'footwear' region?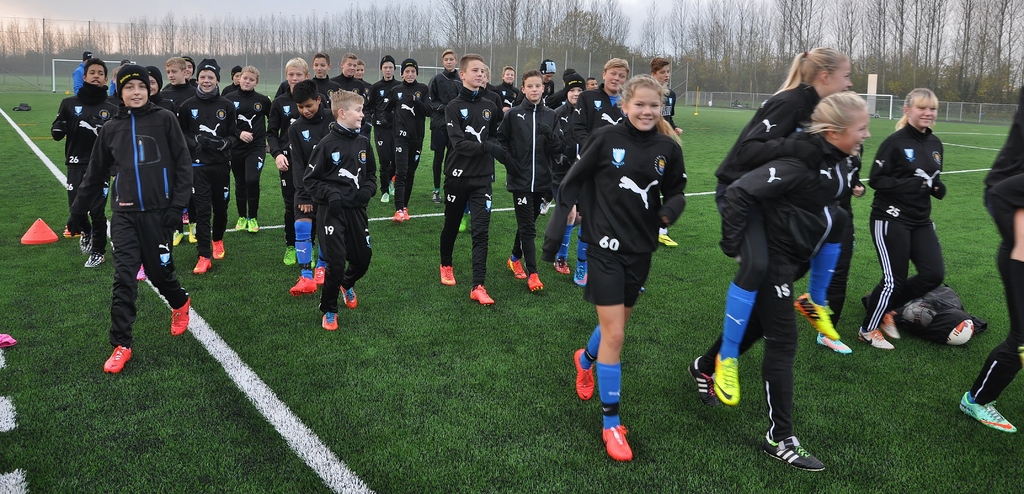
pyautogui.locateOnScreen(380, 191, 391, 202)
